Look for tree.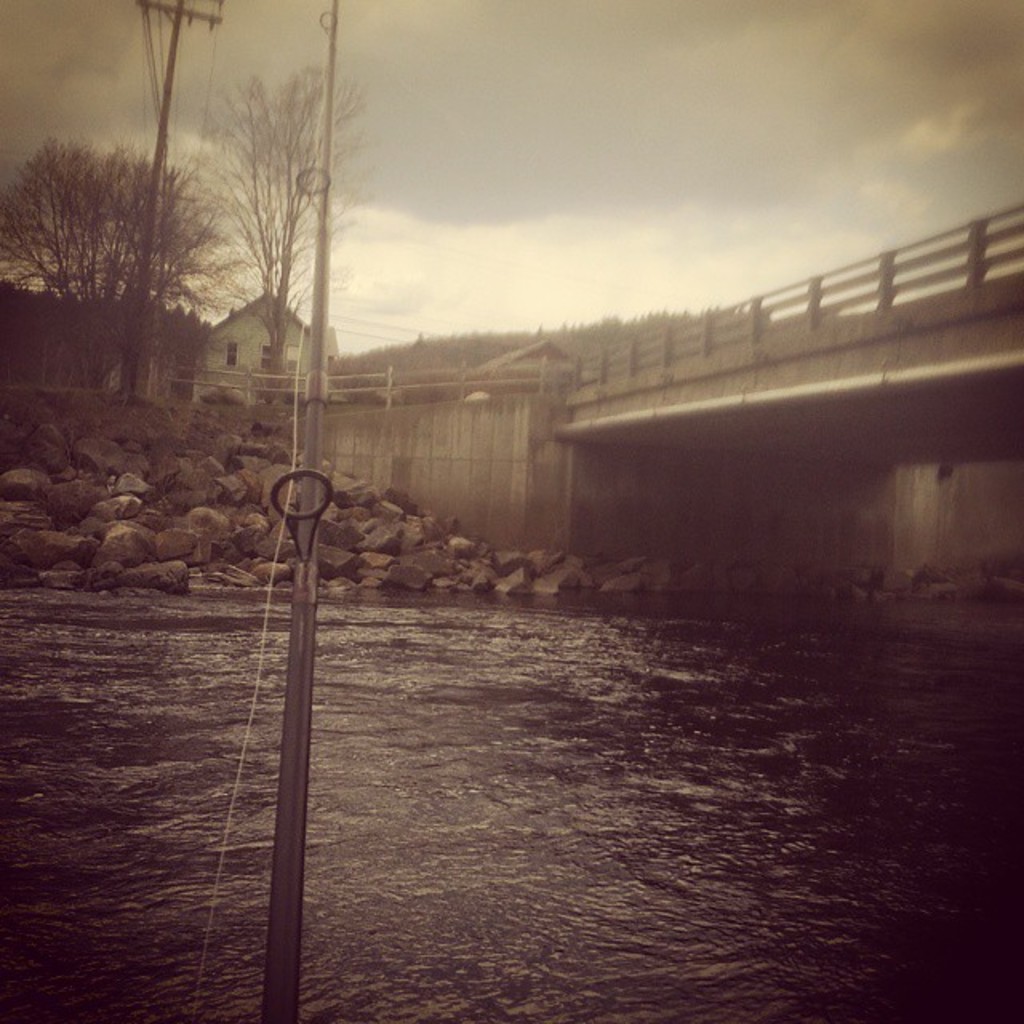
Found: x1=216, y1=45, x2=394, y2=379.
